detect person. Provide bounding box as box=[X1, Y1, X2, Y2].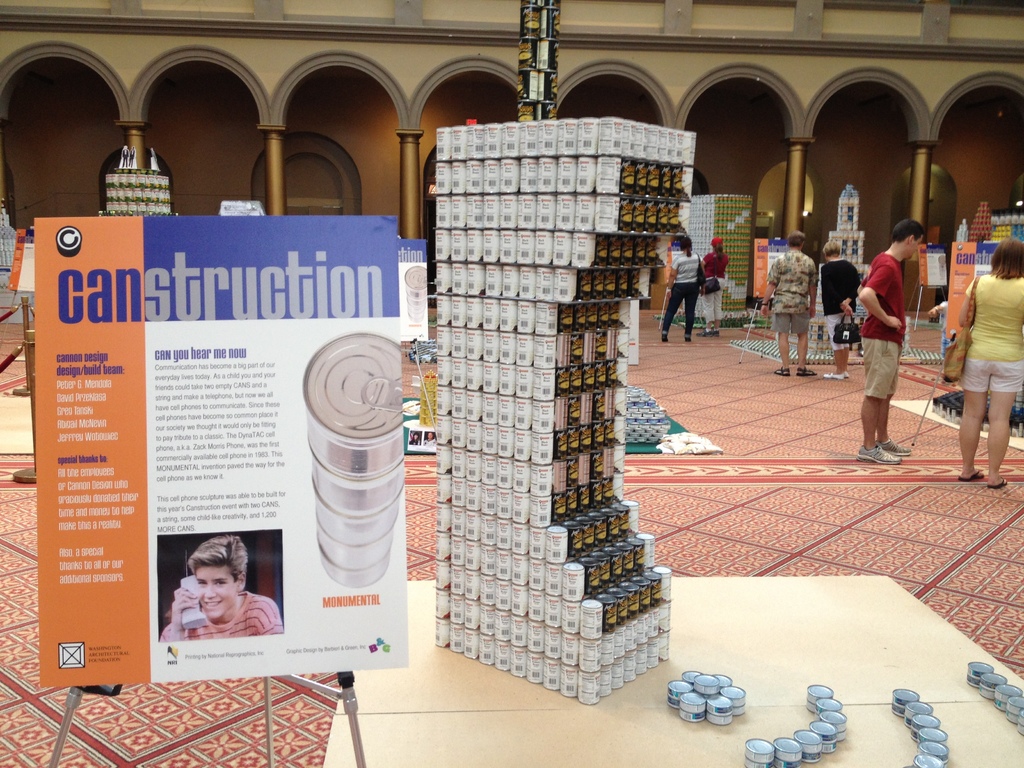
box=[957, 231, 1023, 488].
